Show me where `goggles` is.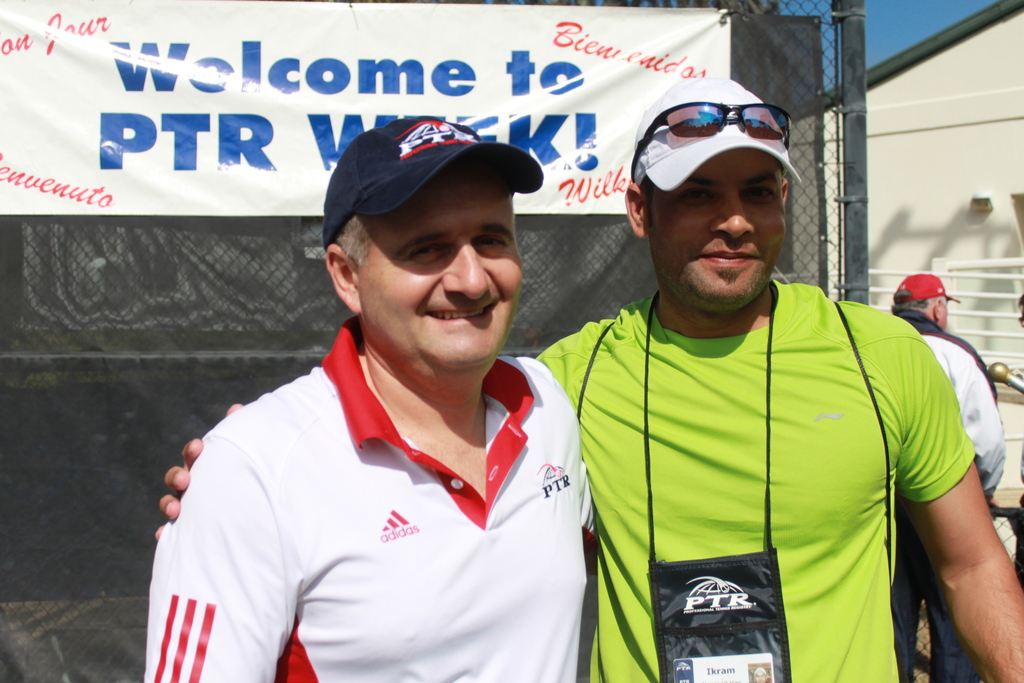
`goggles` is at bbox=(628, 95, 795, 183).
